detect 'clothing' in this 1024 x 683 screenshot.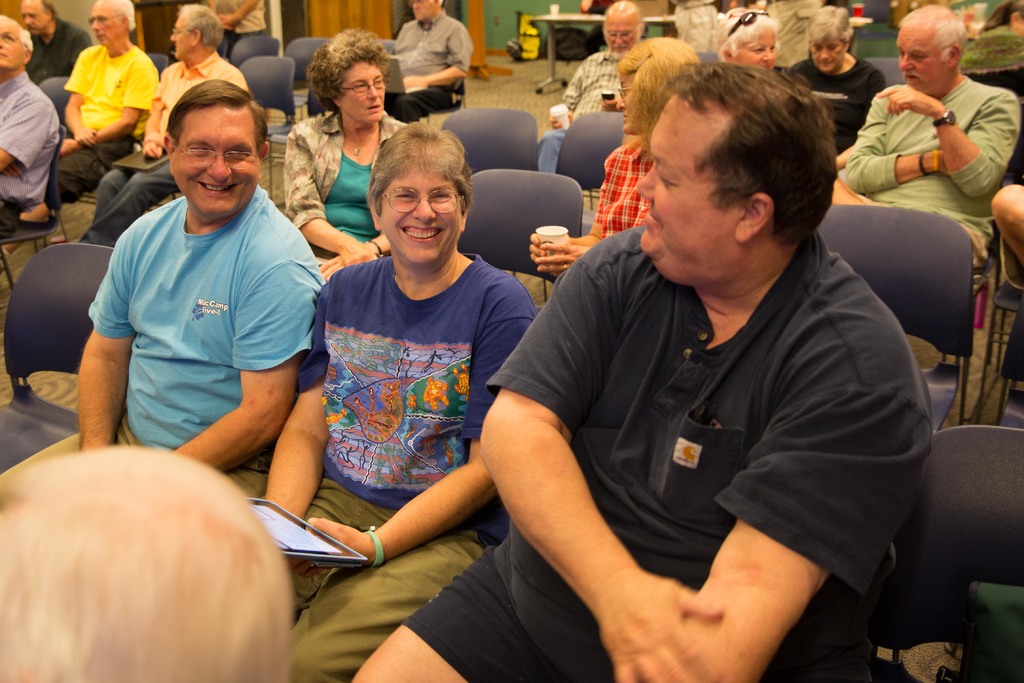
Detection: rect(61, 45, 151, 203).
